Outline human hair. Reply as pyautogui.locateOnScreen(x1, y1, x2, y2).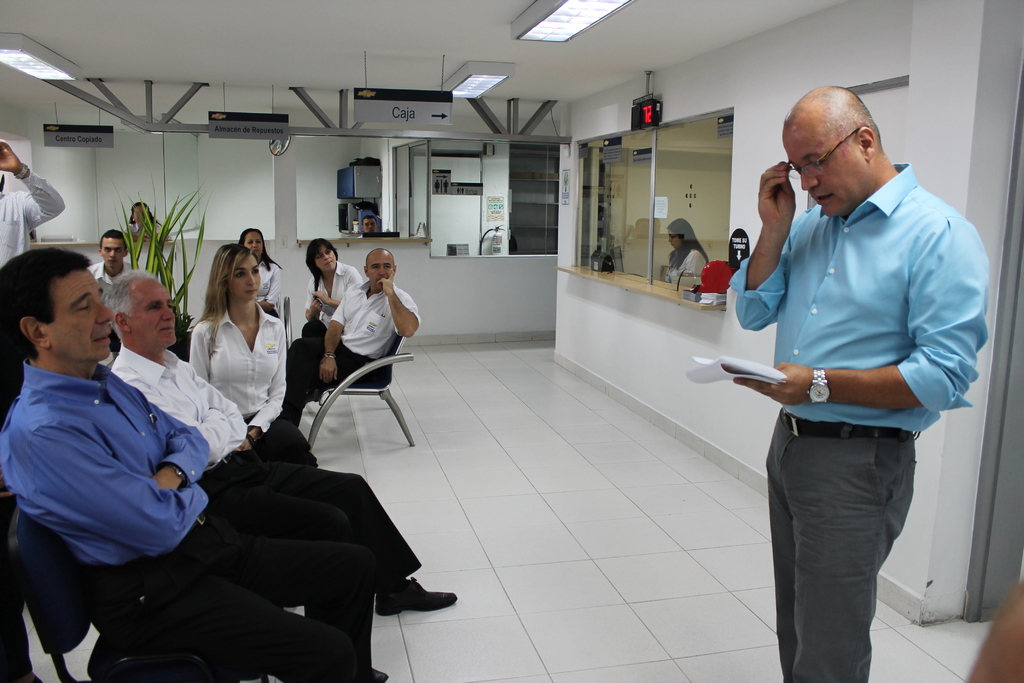
pyautogui.locateOnScreen(306, 238, 339, 300).
